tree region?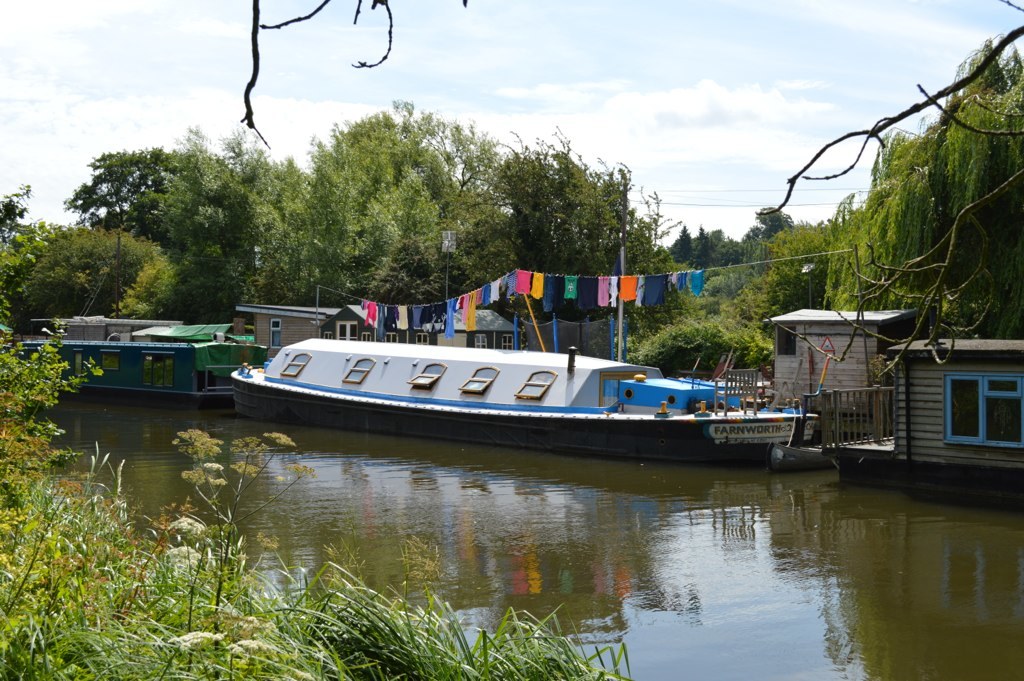
<bbox>247, 95, 513, 313</bbox>
